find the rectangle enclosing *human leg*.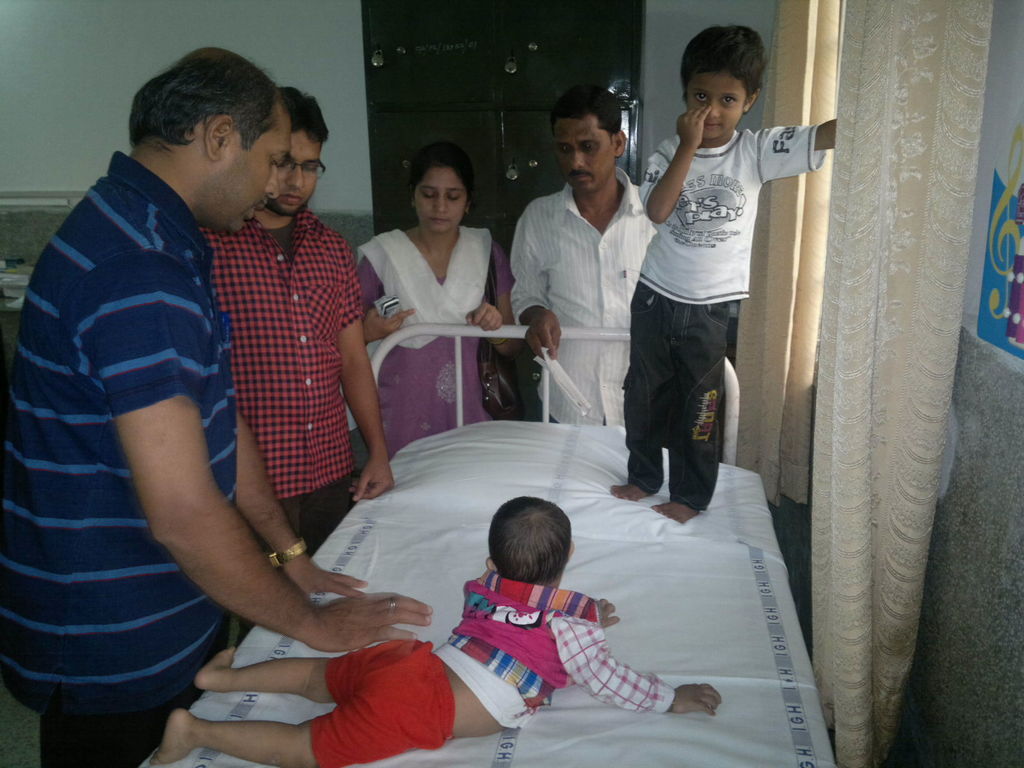
<bbox>188, 643, 419, 691</bbox>.
